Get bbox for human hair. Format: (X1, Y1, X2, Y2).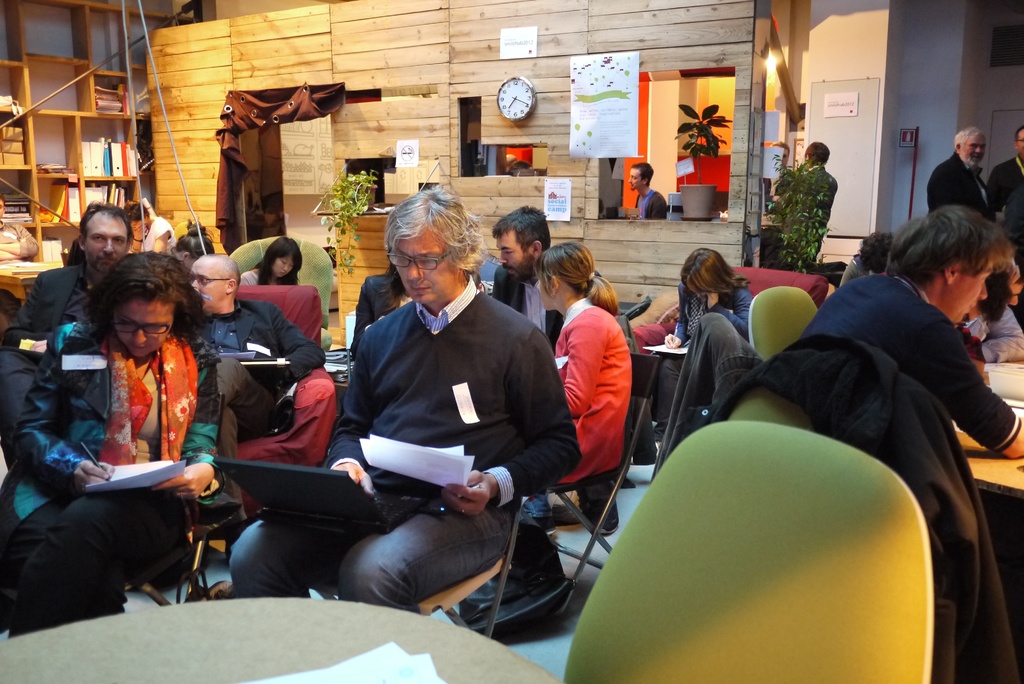
(386, 186, 493, 280).
